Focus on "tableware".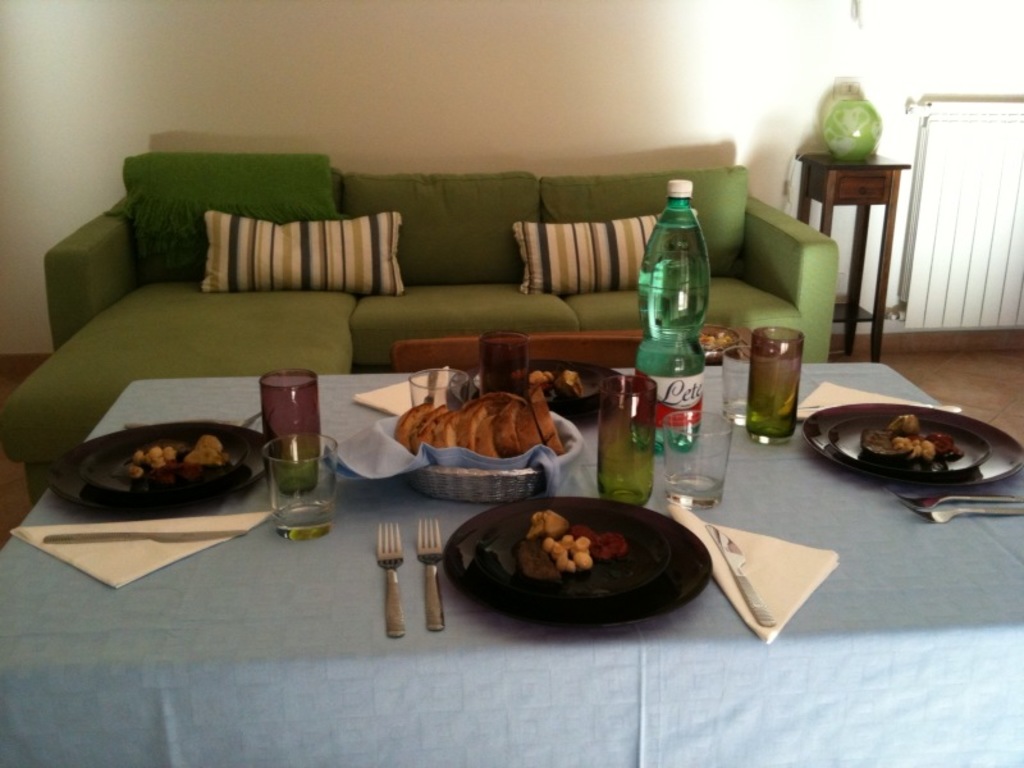
Focused at left=259, top=360, right=320, bottom=492.
